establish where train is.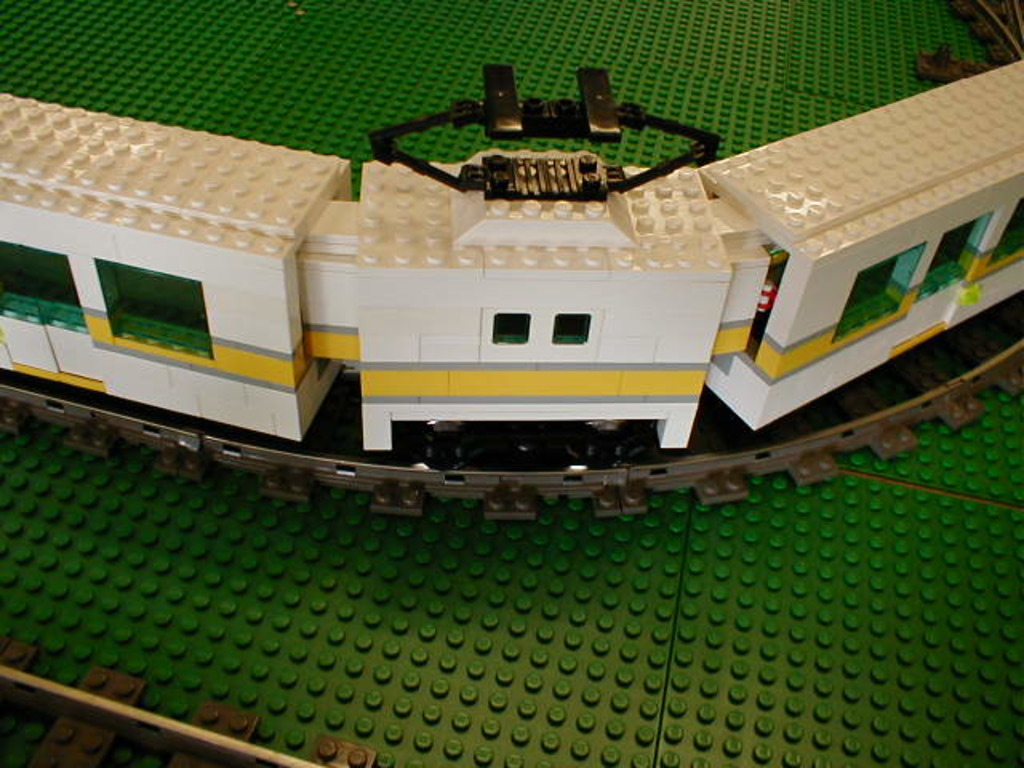
Established at {"x1": 0, "y1": 56, "x2": 1022, "y2": 454}.
